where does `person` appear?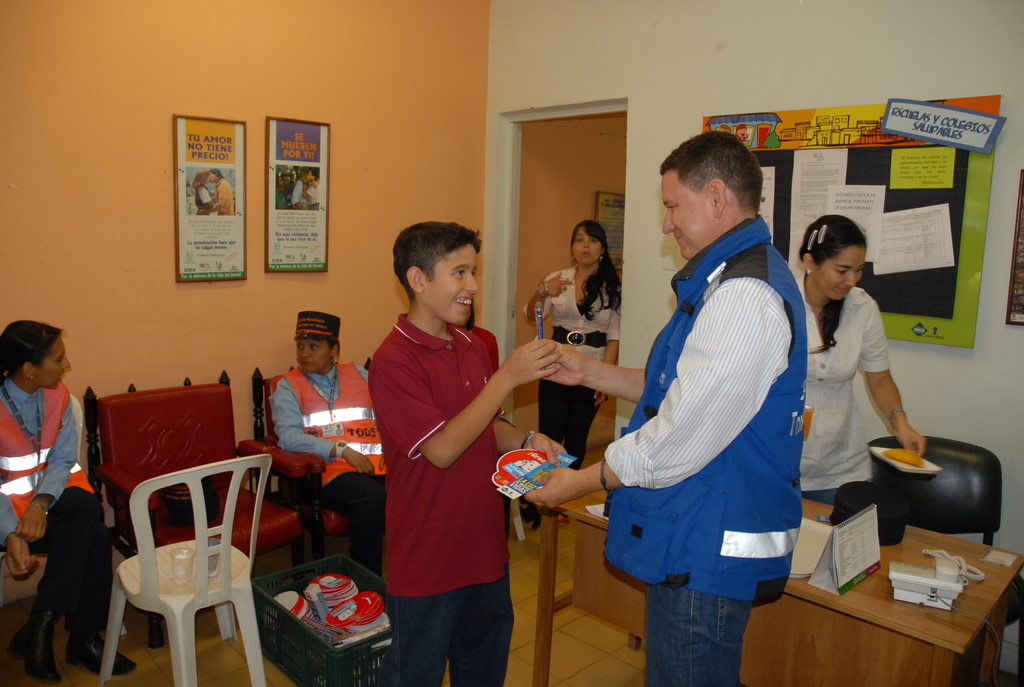
Appears at box(735, 122, 748, 140).
